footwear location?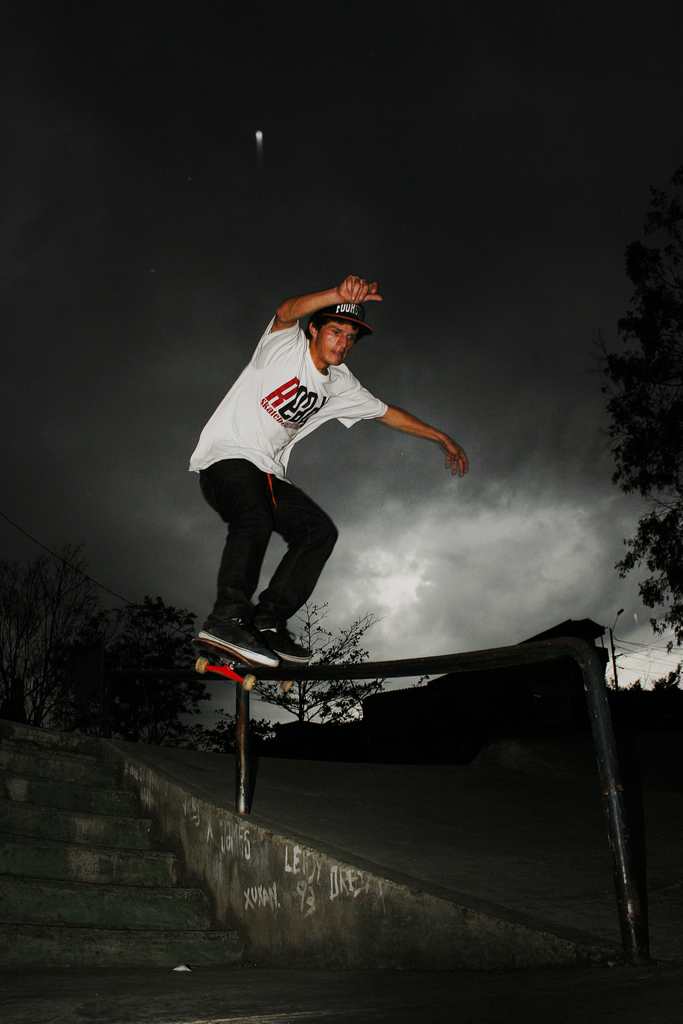
[194,614,276,673]
